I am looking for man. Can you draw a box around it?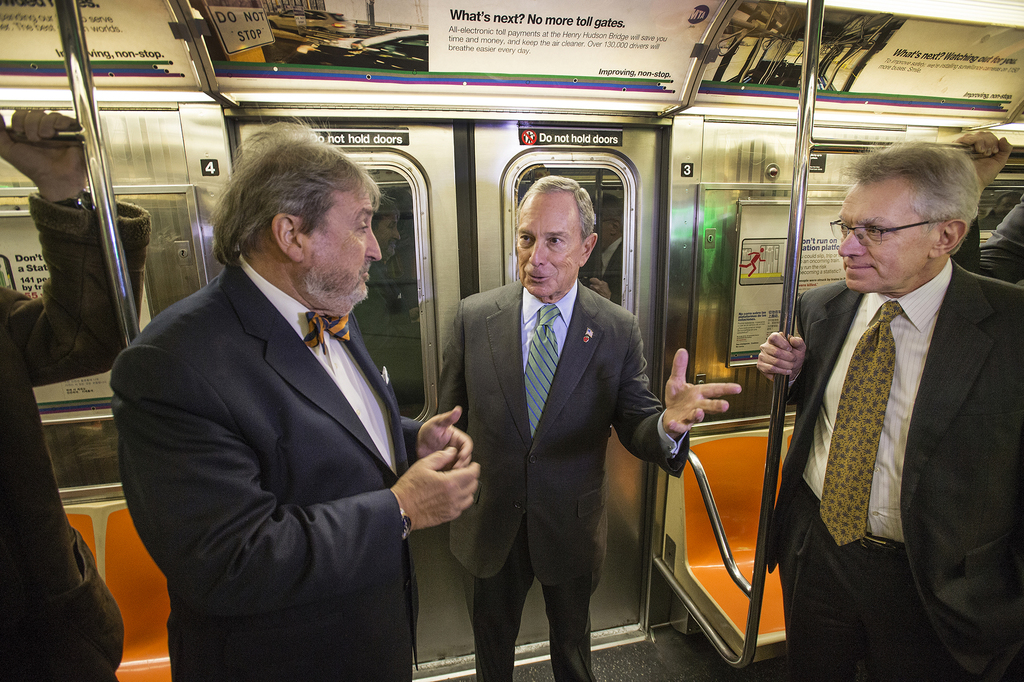
Sure, the bounding box is [940,131,1023,293].
